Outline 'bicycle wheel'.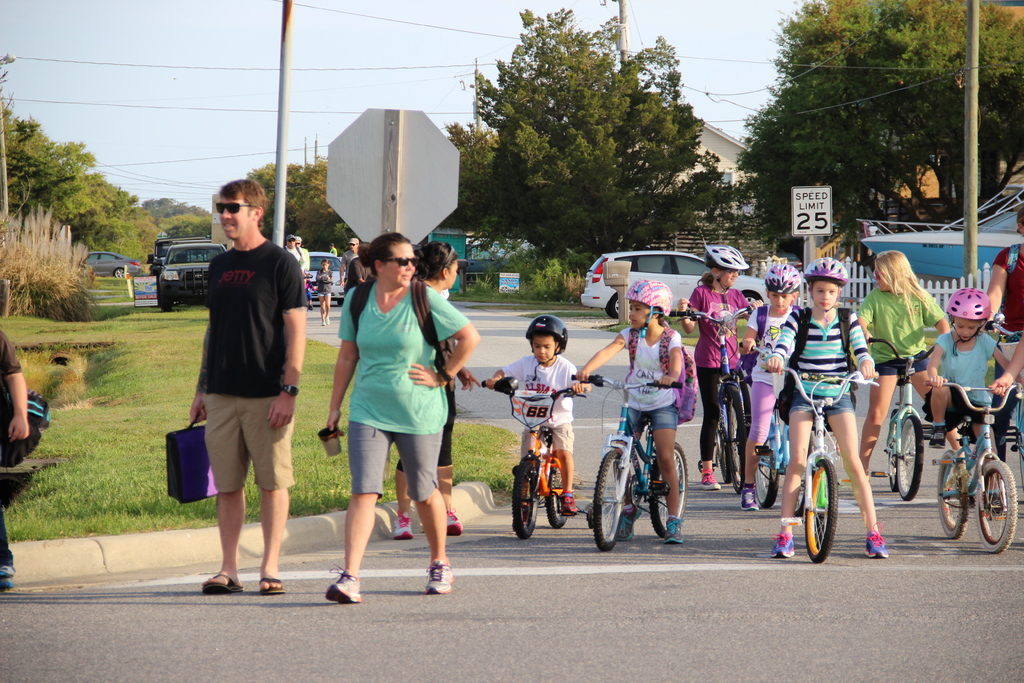
Outline: [x1=895, y1=406, x2=931, y2=506].
